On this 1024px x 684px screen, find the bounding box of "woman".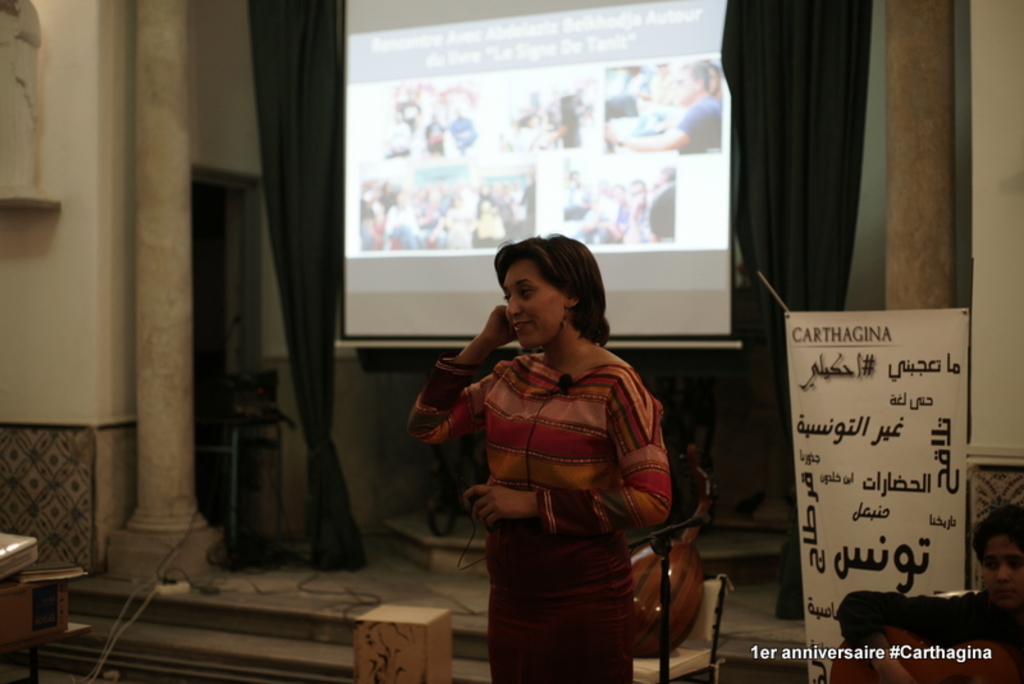
Bounding box: detection(417, 232, 698, 675).
